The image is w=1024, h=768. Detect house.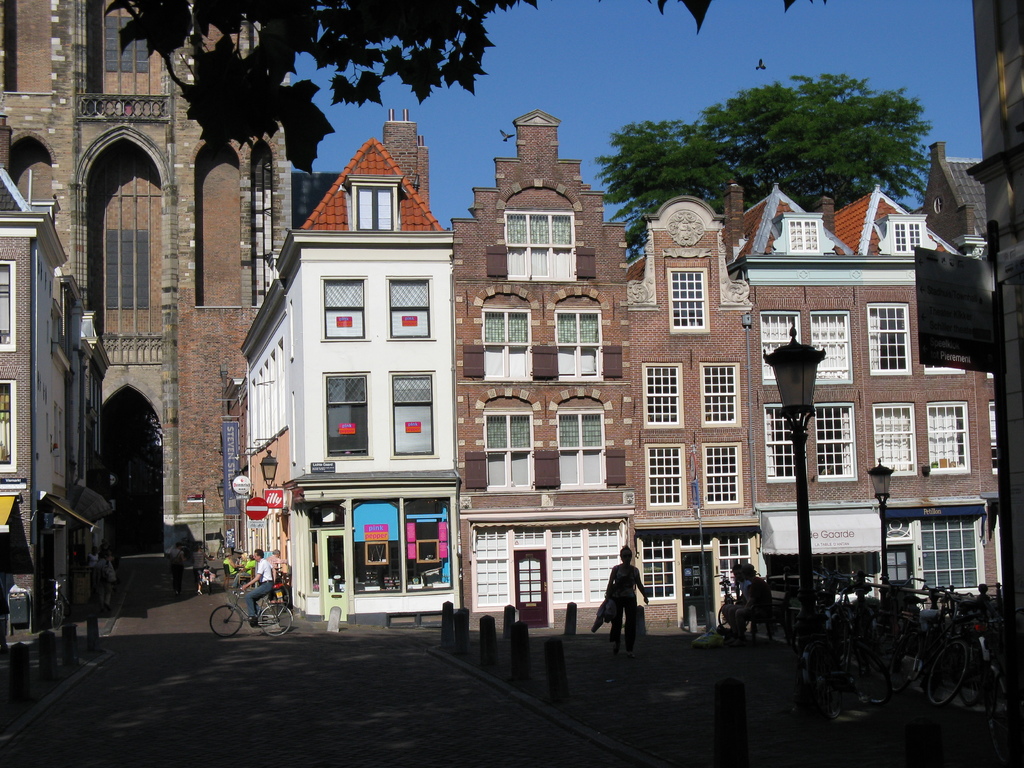
Detection: Rect(0, 177, 111, 659).
